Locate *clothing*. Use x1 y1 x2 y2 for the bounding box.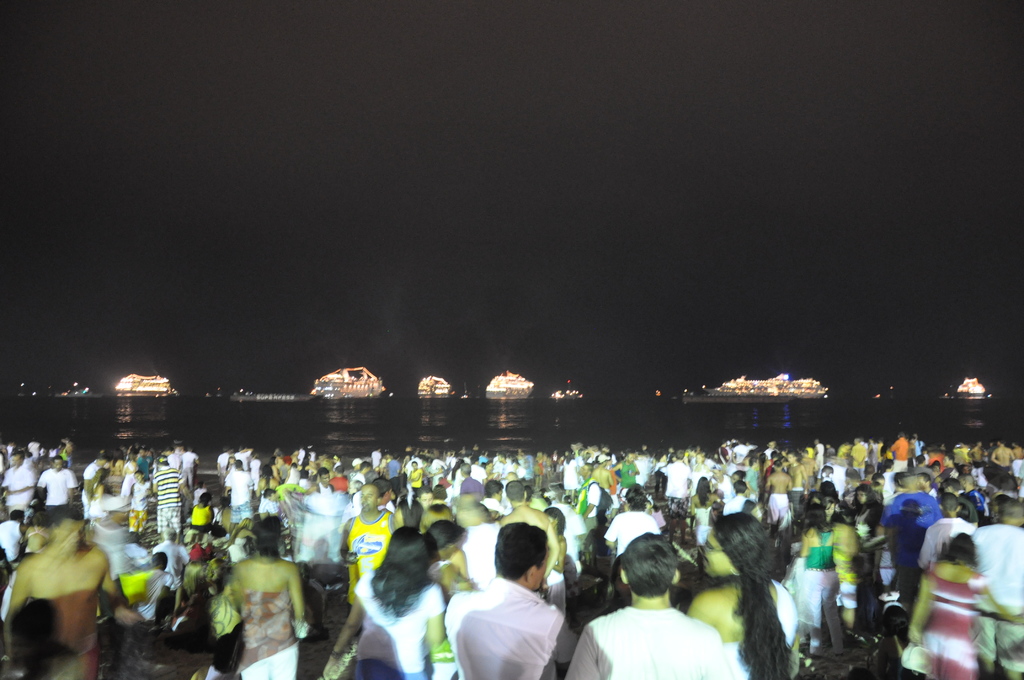
880 489 941 603.
